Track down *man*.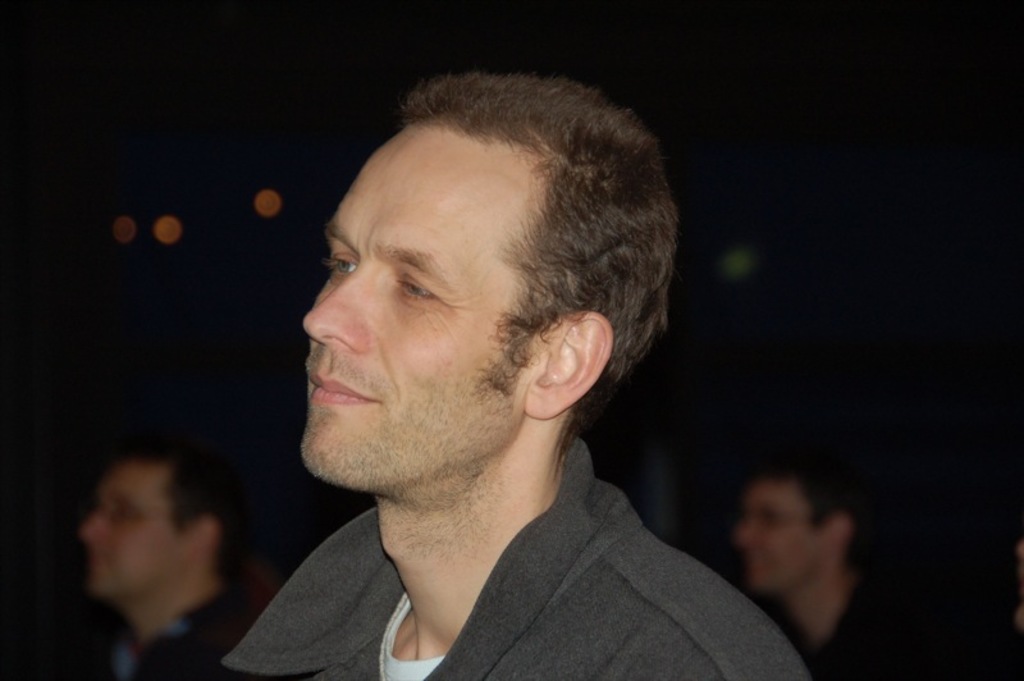
Tracked to <region>79, 434, 264, 680</region>.
